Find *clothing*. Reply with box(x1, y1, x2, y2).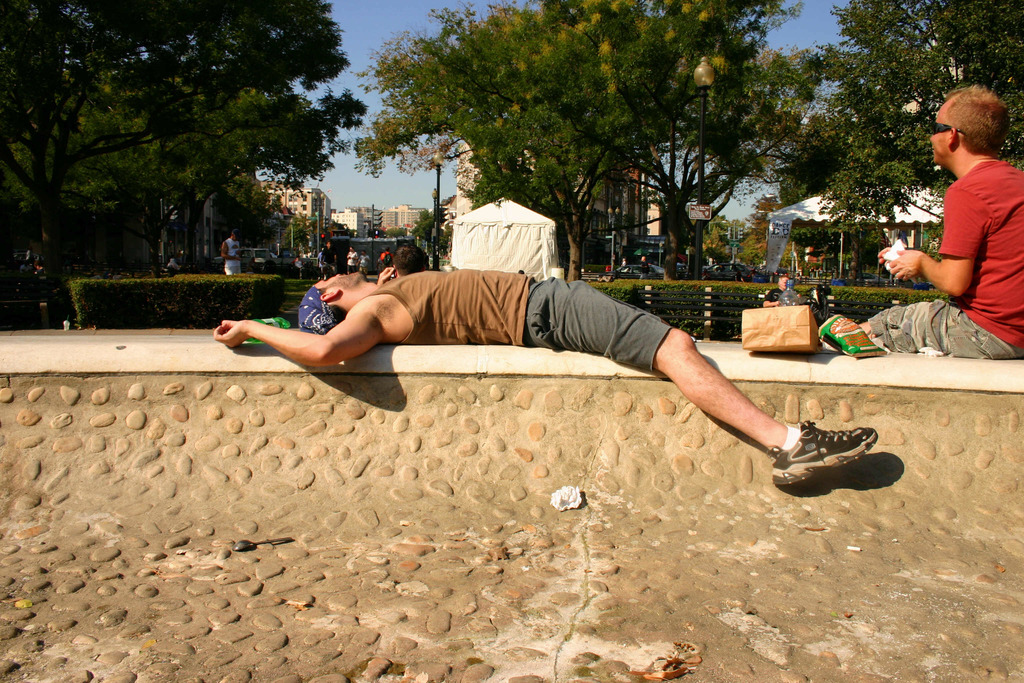
box(223, 238, 241, 277).
